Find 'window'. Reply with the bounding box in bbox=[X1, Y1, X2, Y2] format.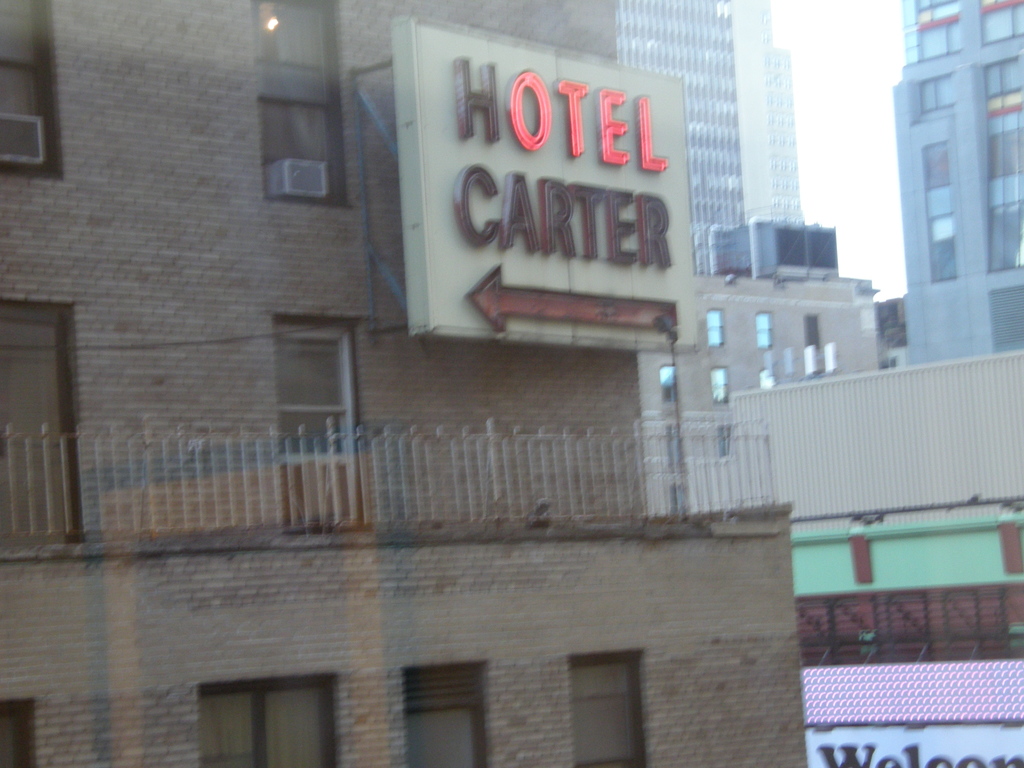
bbox=[758, 368, 774, 387].
